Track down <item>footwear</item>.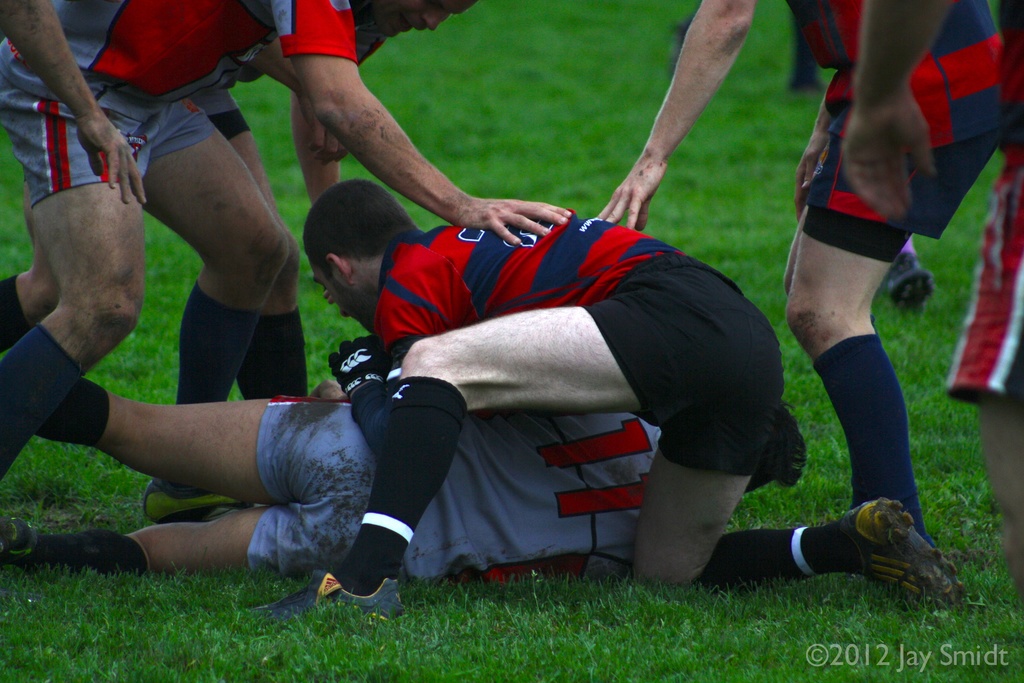
Tracked to crop(127, 477, 263, 524).
